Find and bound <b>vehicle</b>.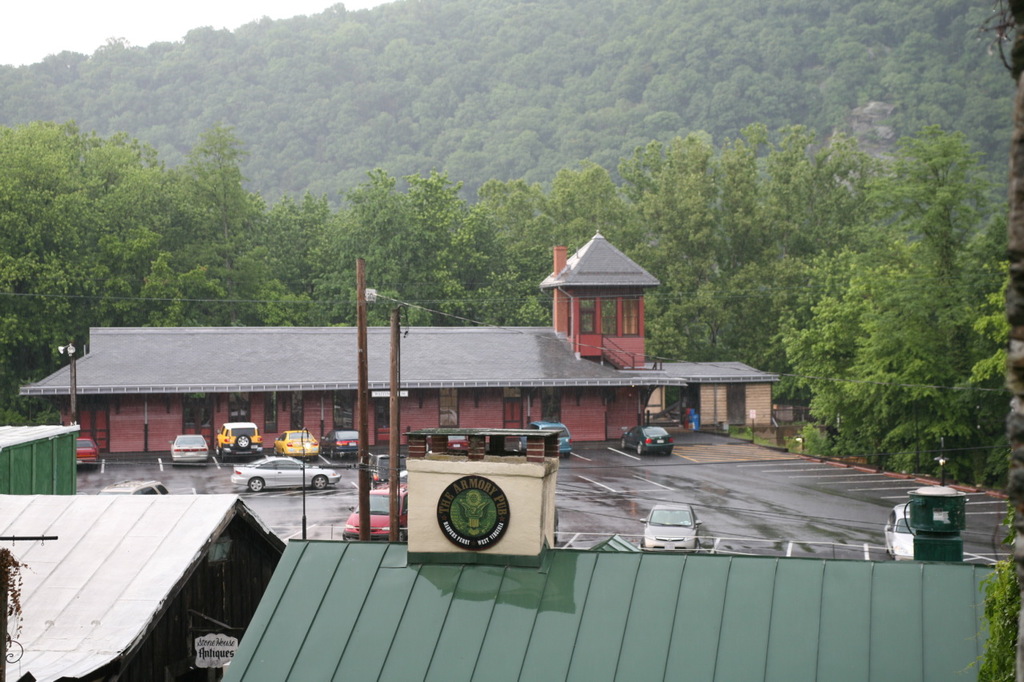
Bound: (618, 426, 673, 455).
